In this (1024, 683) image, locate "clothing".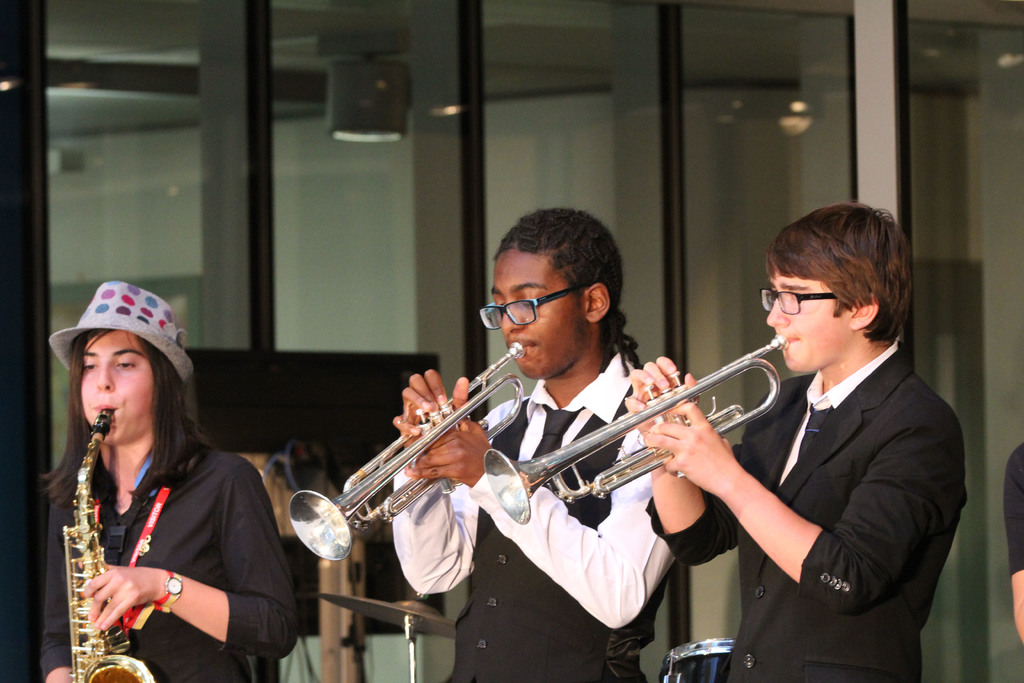
Bounding box: 42 434 302 682.
